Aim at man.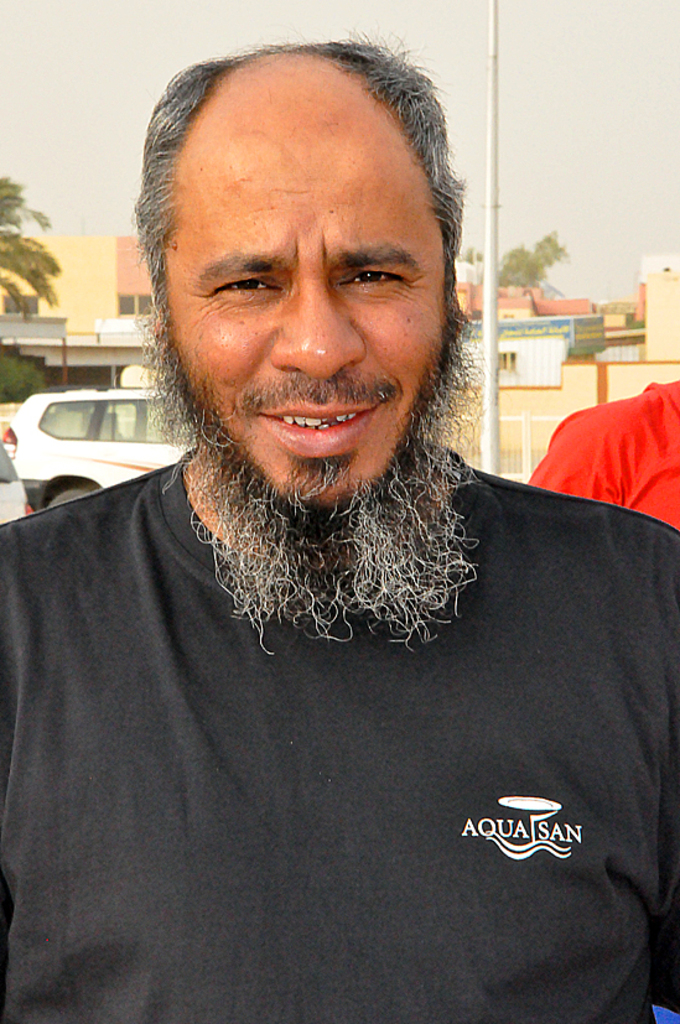
Aimed at box=[0, 33, 678, 1000].
